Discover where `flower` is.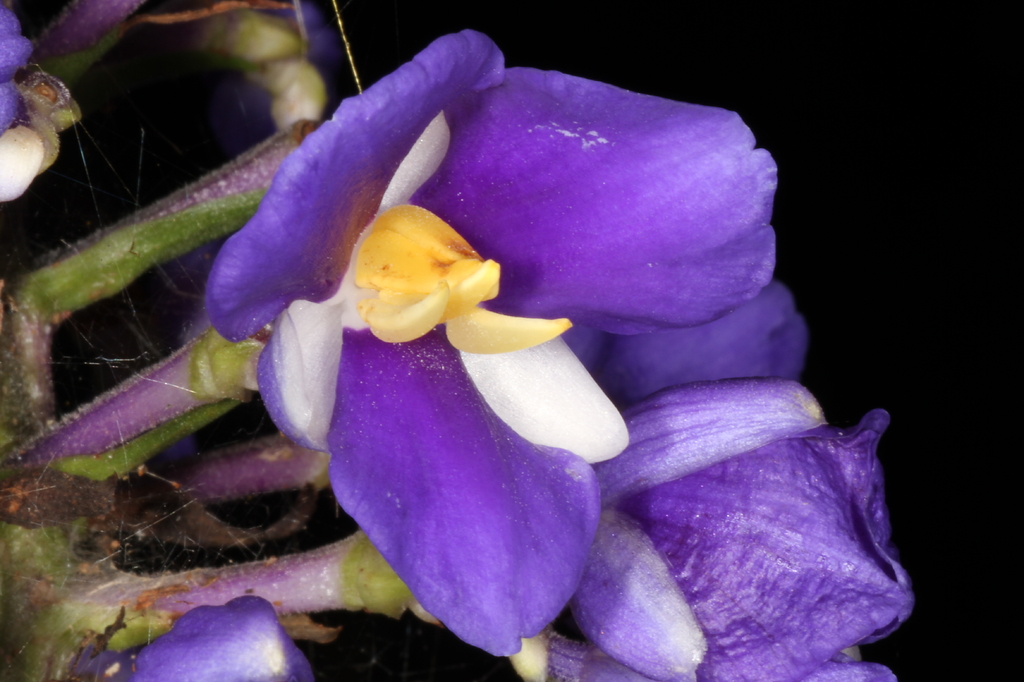
Discovered at box(343, 382, 919, 681).
